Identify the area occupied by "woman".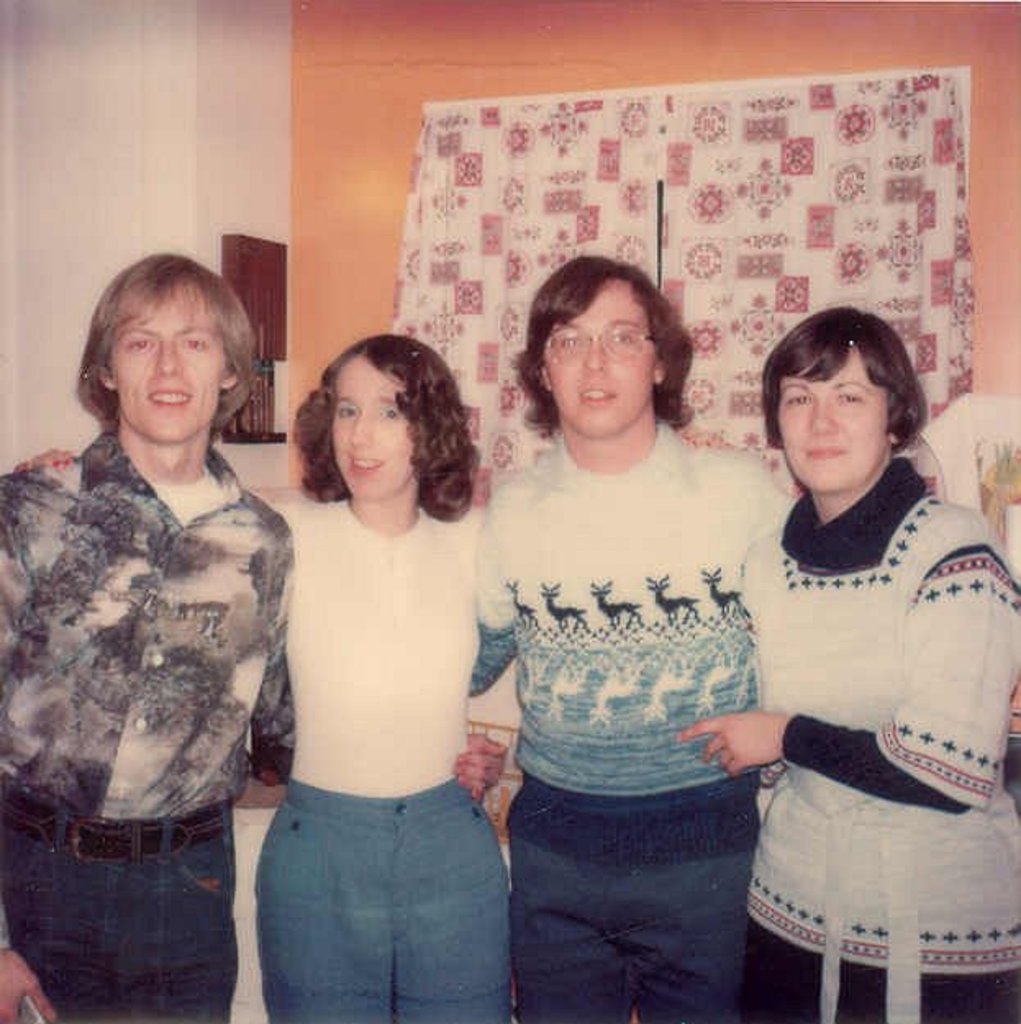
Area: locate(457, 264, 787, 1022).
